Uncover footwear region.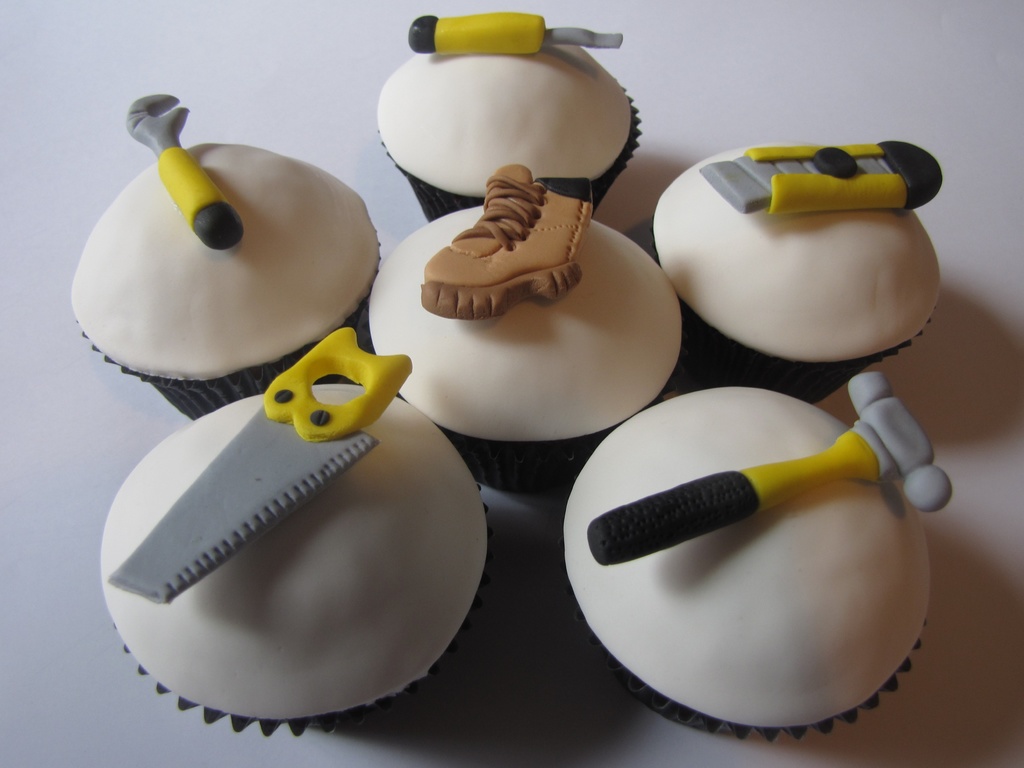
Uncovered: box=[422, 165, 602, 308].
